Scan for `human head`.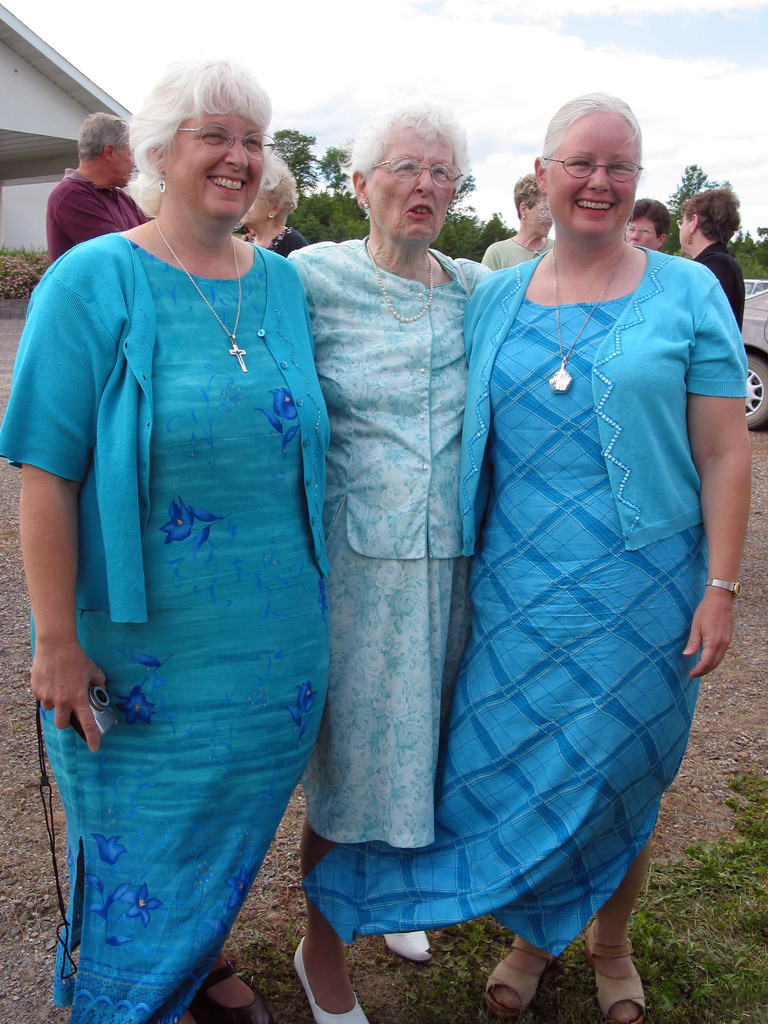
Scan result: crop(513, 174, 552, 232).
